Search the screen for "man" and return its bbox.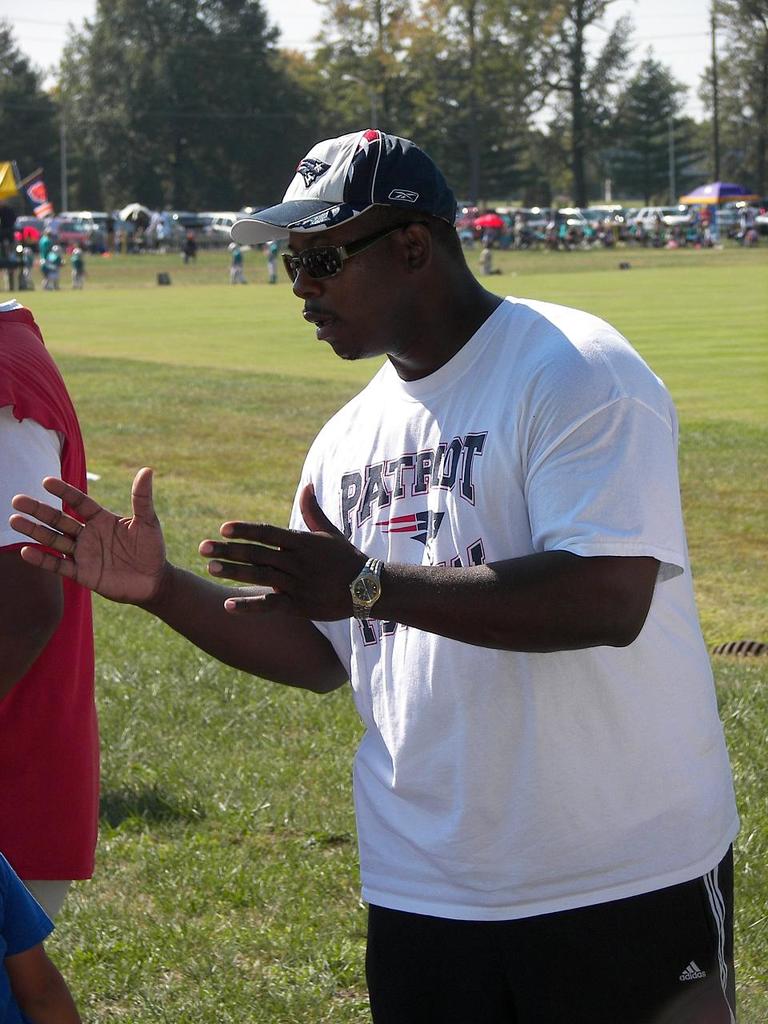
Found: (10,128,735,1023).
